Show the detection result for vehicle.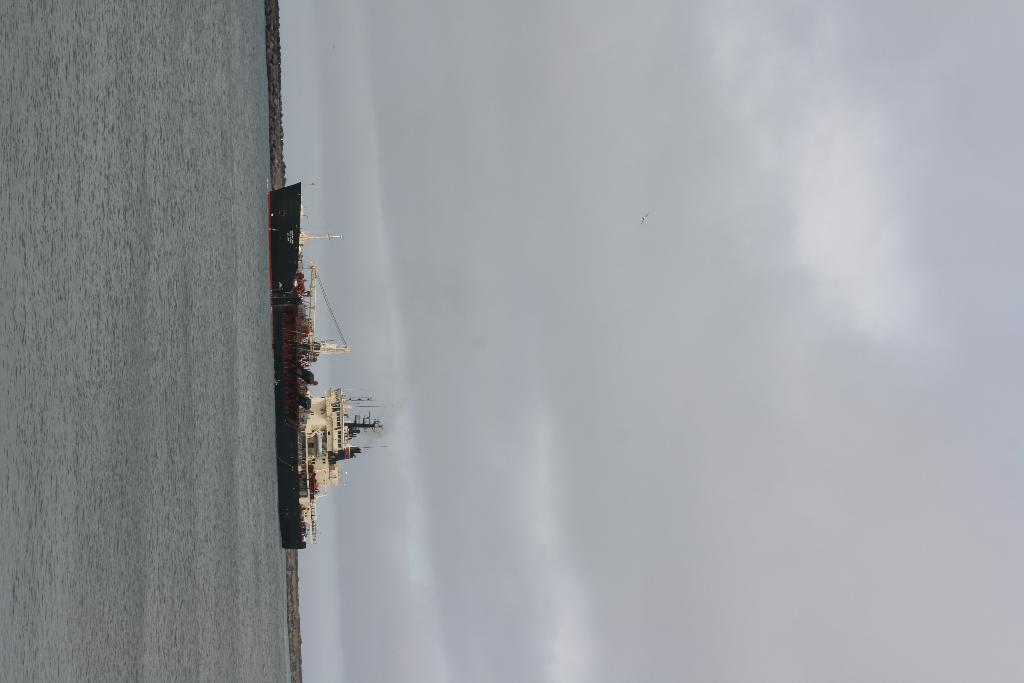
x1=248 y1=171 x2=364 y2=582.
